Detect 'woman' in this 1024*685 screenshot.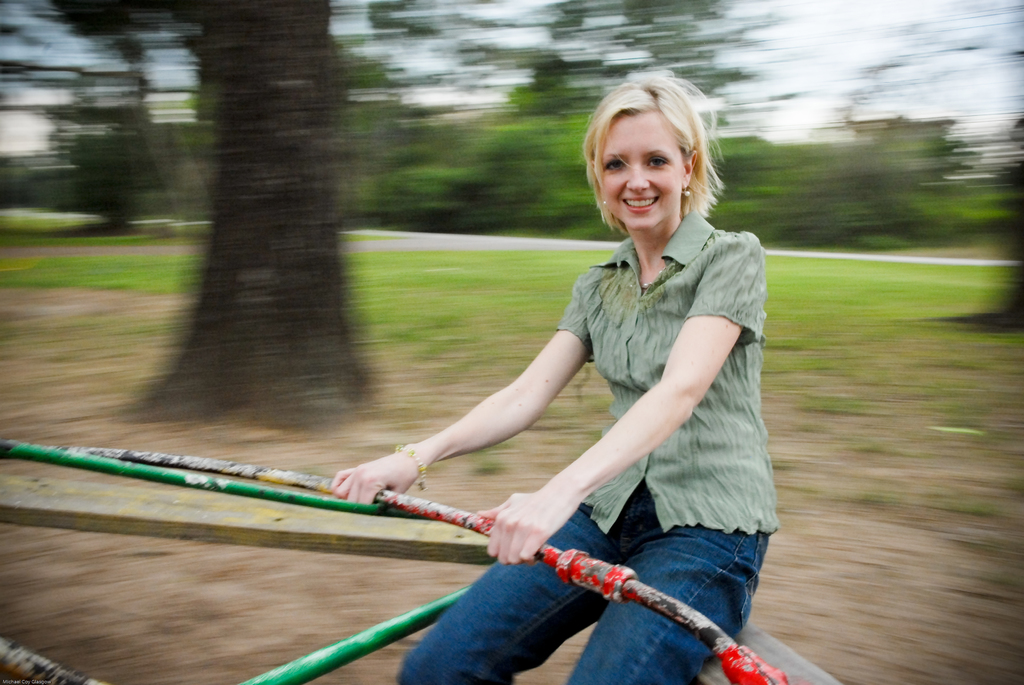
Detection: <bbox>387, 75, 759, 684</bbox>.
